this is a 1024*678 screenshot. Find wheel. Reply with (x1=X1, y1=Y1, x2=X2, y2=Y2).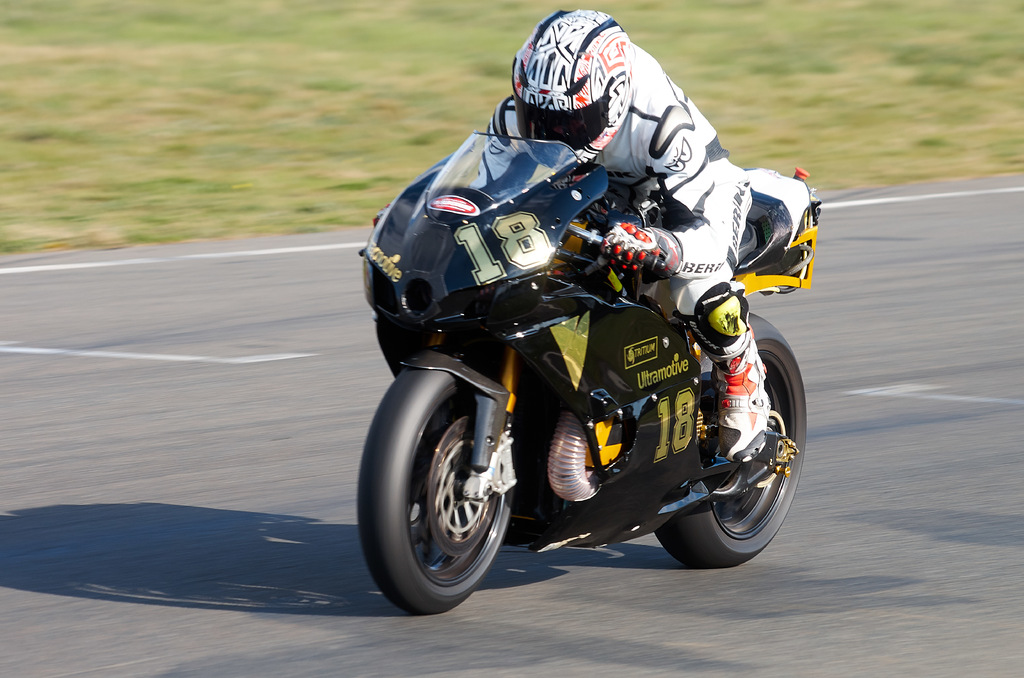
(x1=356, y1=367, x2=513, y2=619).
